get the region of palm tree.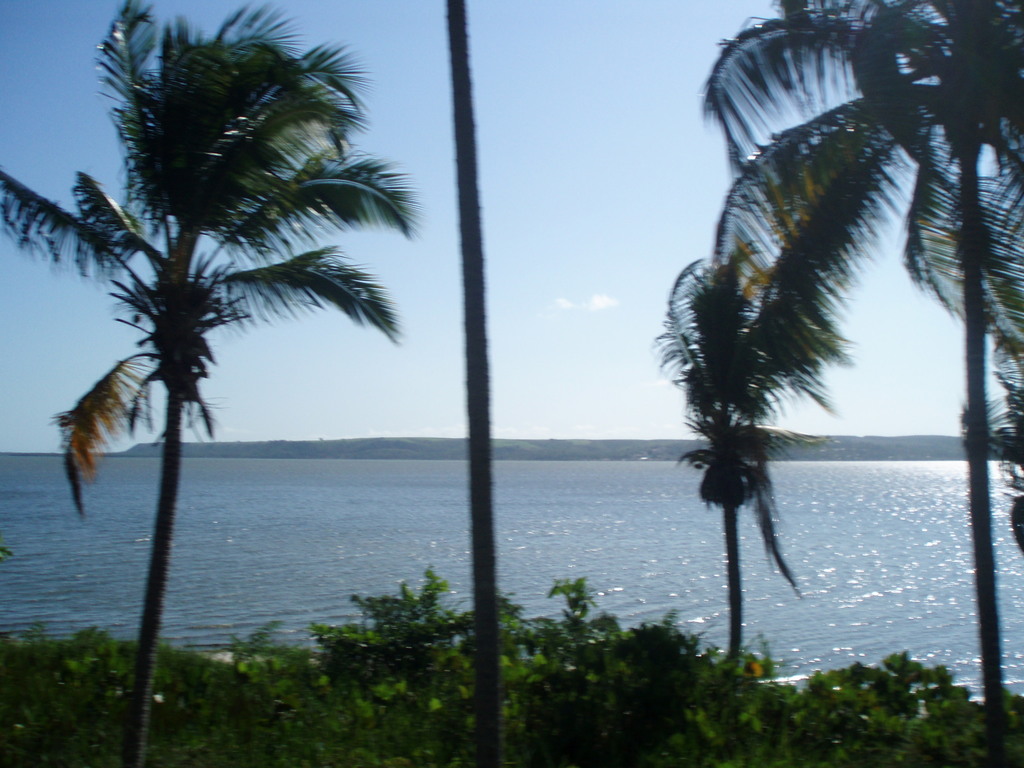
{"x1": 667, "y1": 264, "x2": 777, "y2": 636}.
